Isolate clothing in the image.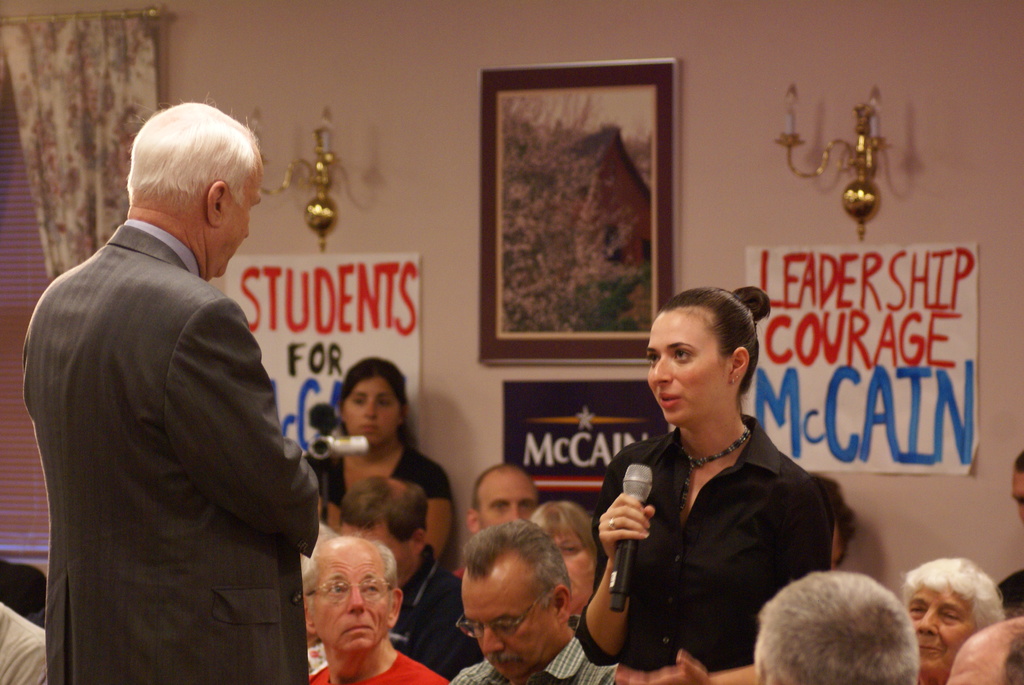
Isolated region: detection(451, 636, 621, 684).
